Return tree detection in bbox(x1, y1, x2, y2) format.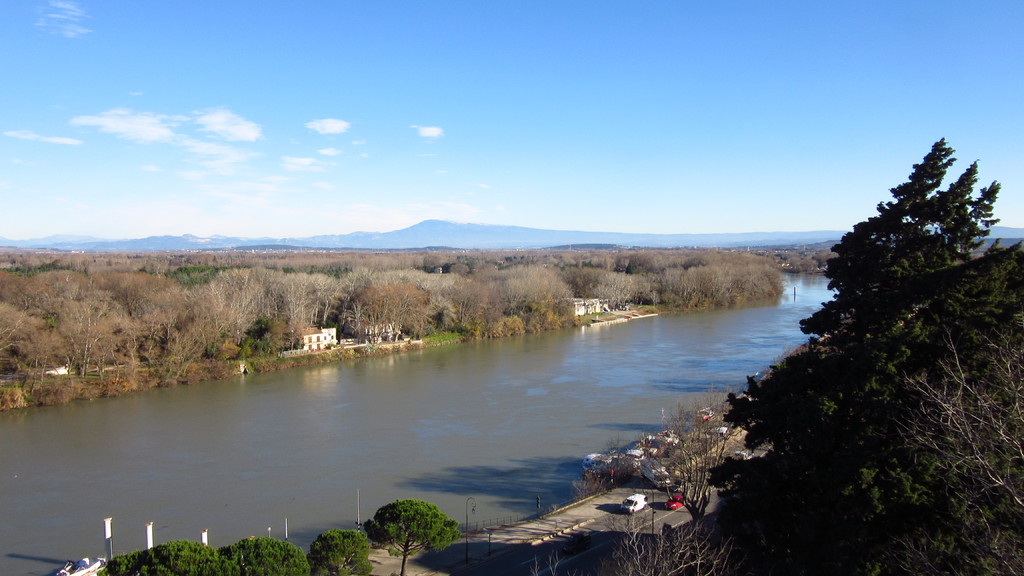
bbox(210, 527, 296, 575).
